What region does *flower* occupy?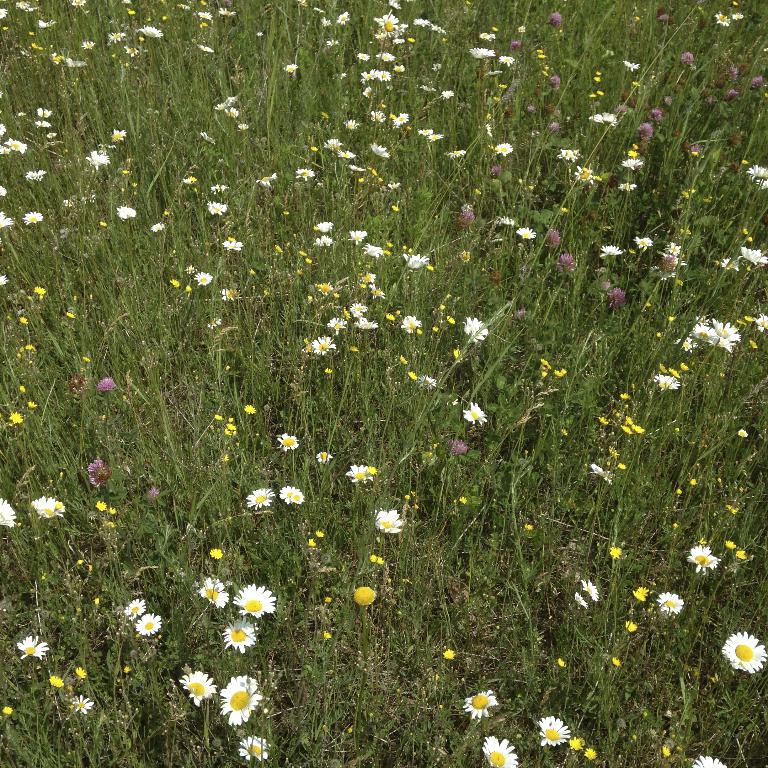
347,229,365,244.
